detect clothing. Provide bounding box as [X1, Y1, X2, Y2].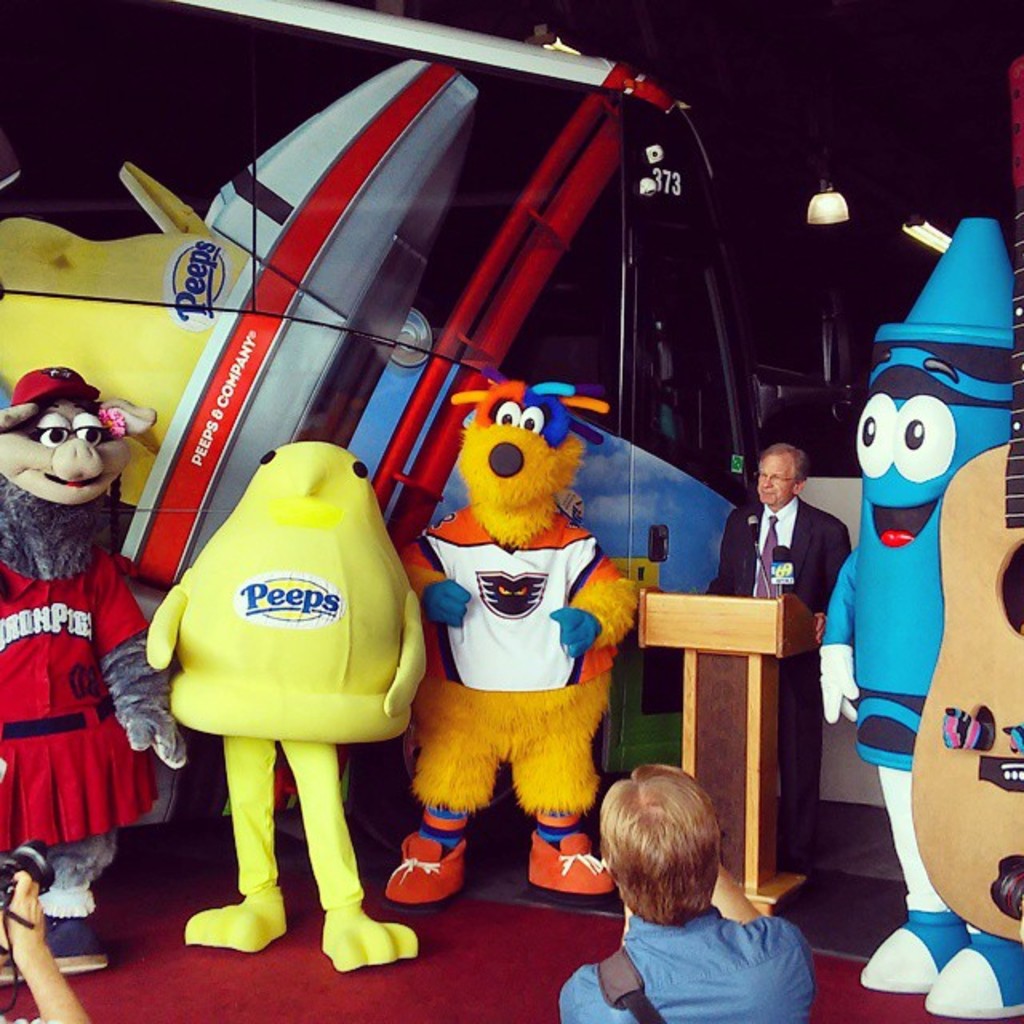
[0, 432, 157, 894].
